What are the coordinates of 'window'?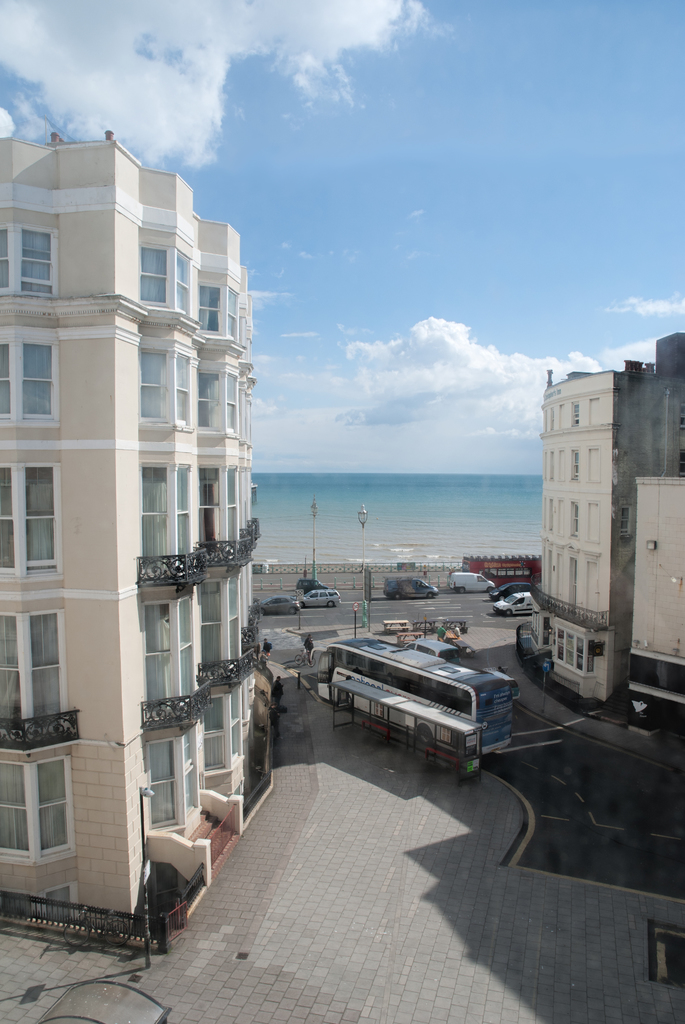
region(0, 608, 74, 729).
